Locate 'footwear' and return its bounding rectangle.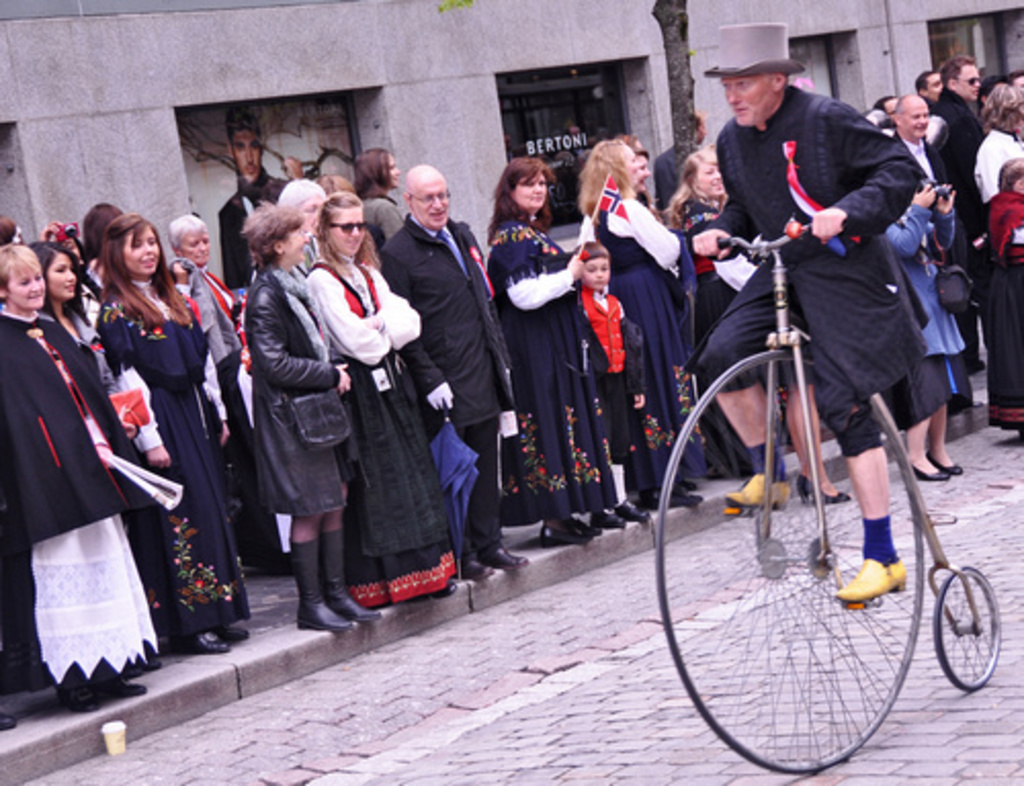
<bbox>131, 657, 158, 669</bbox>.
